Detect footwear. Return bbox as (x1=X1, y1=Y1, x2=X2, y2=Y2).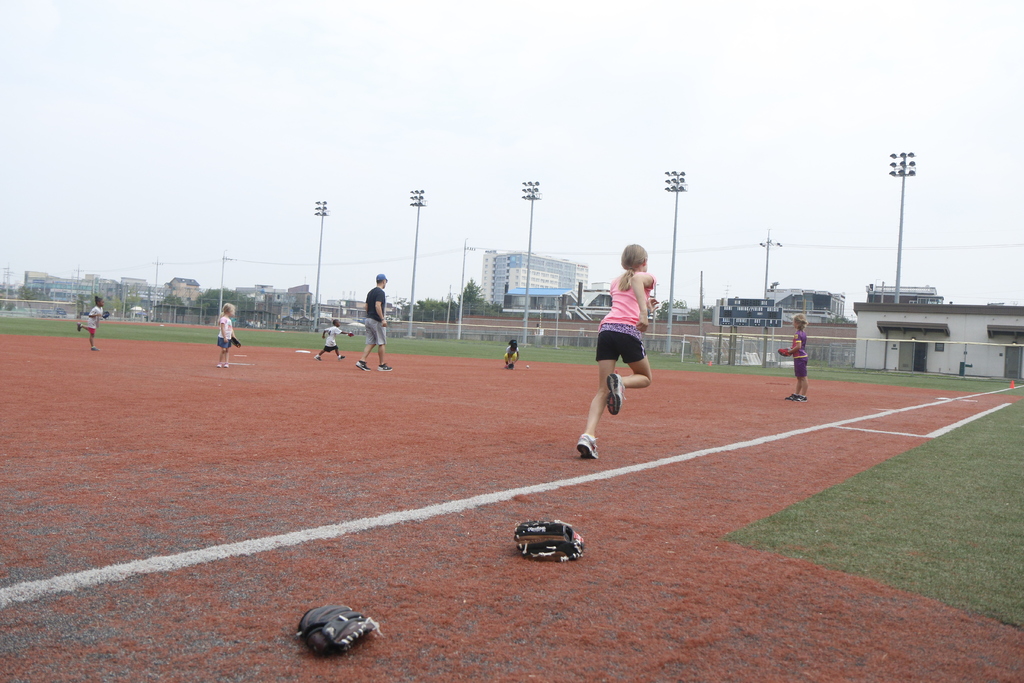
(x1=573, y1=428, x2=601, y2=461).
